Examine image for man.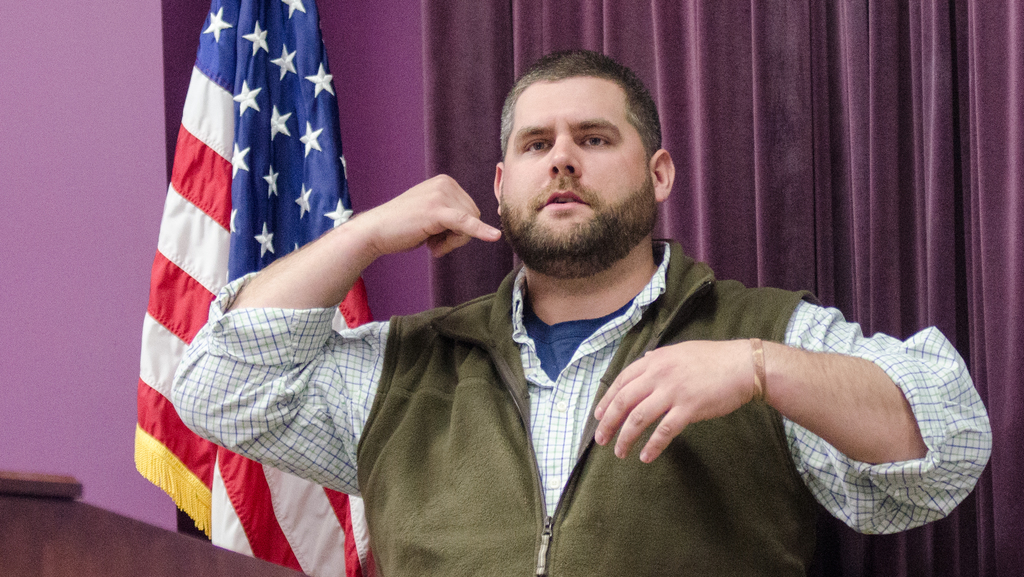
Examination result: select_region(174, 53, 994, 576).
